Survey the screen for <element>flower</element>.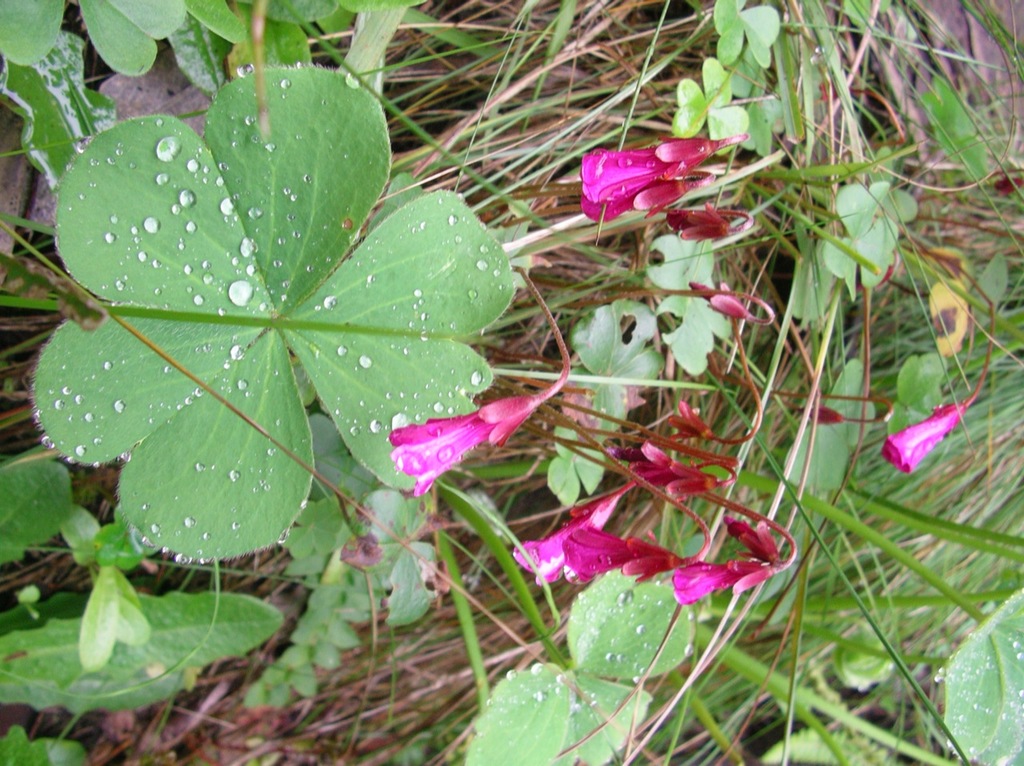
Survey found: locate(376, 395, 522, 487).
